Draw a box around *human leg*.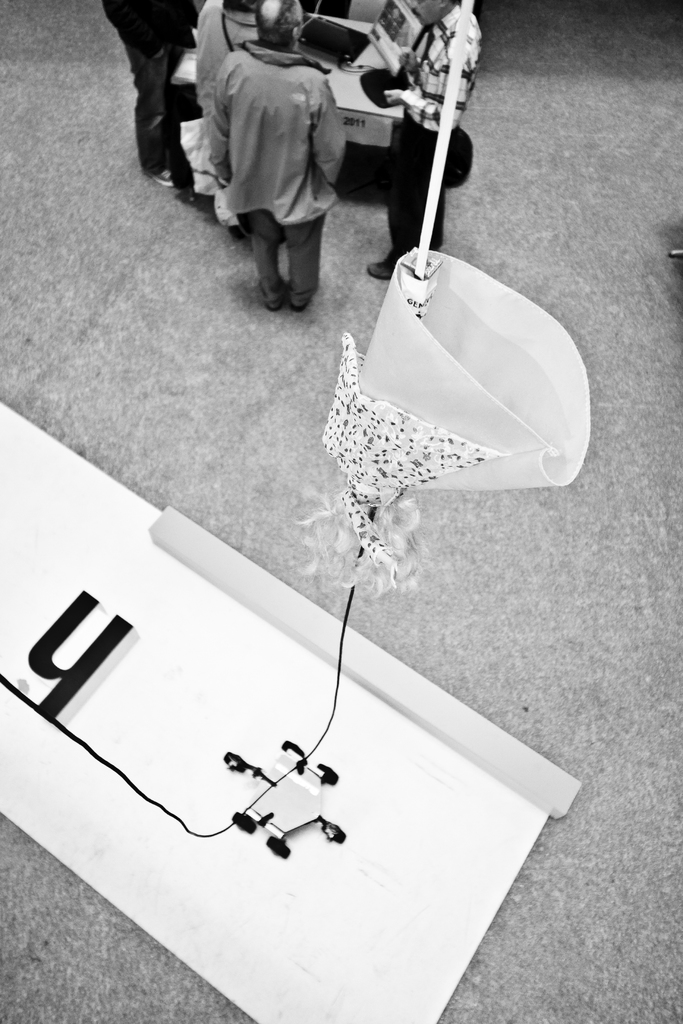
[369,125,418,271].
